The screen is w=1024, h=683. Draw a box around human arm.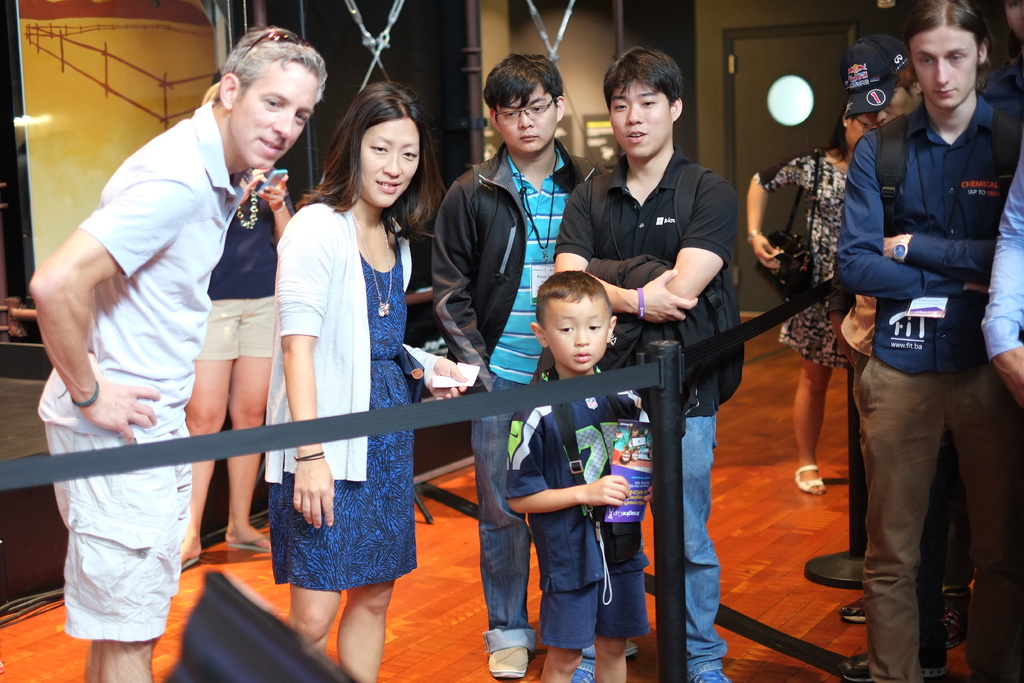
pyautogui.locateOnScreen(273, 204, 341, 534).
